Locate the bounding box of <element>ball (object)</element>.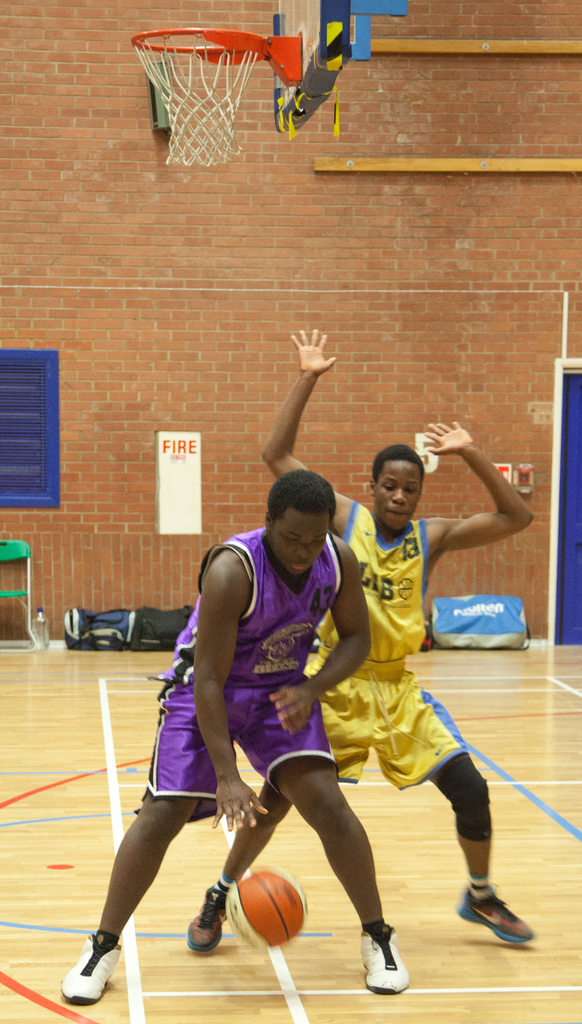
Bounding box: locate(224, 861, 309, 950).
